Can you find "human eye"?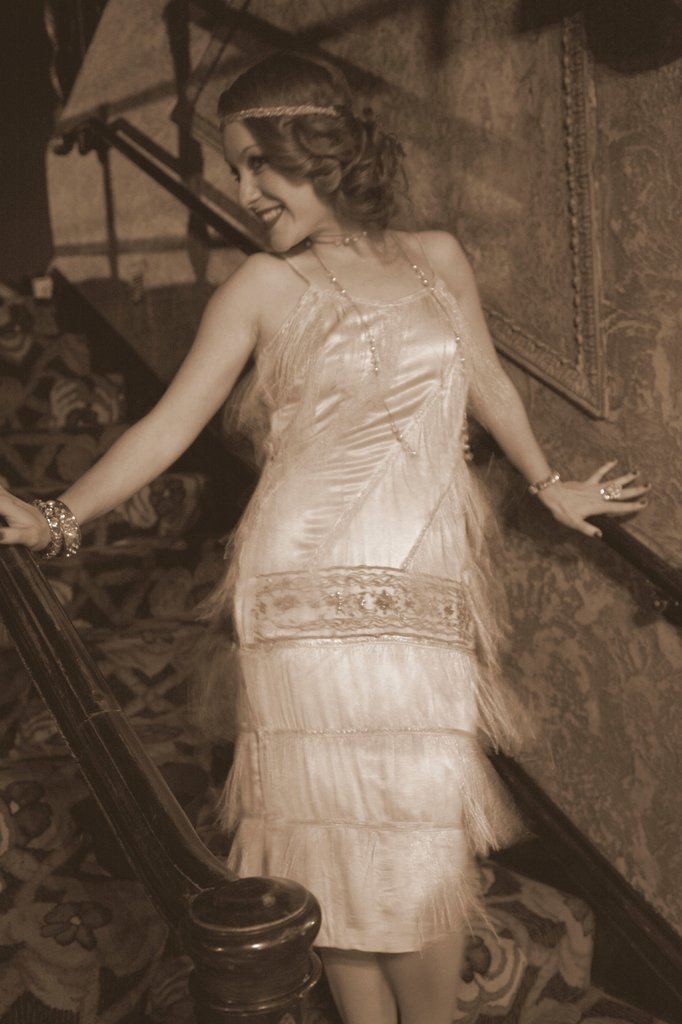
Yes, bounding box: box(227, 163, 240, 182).
